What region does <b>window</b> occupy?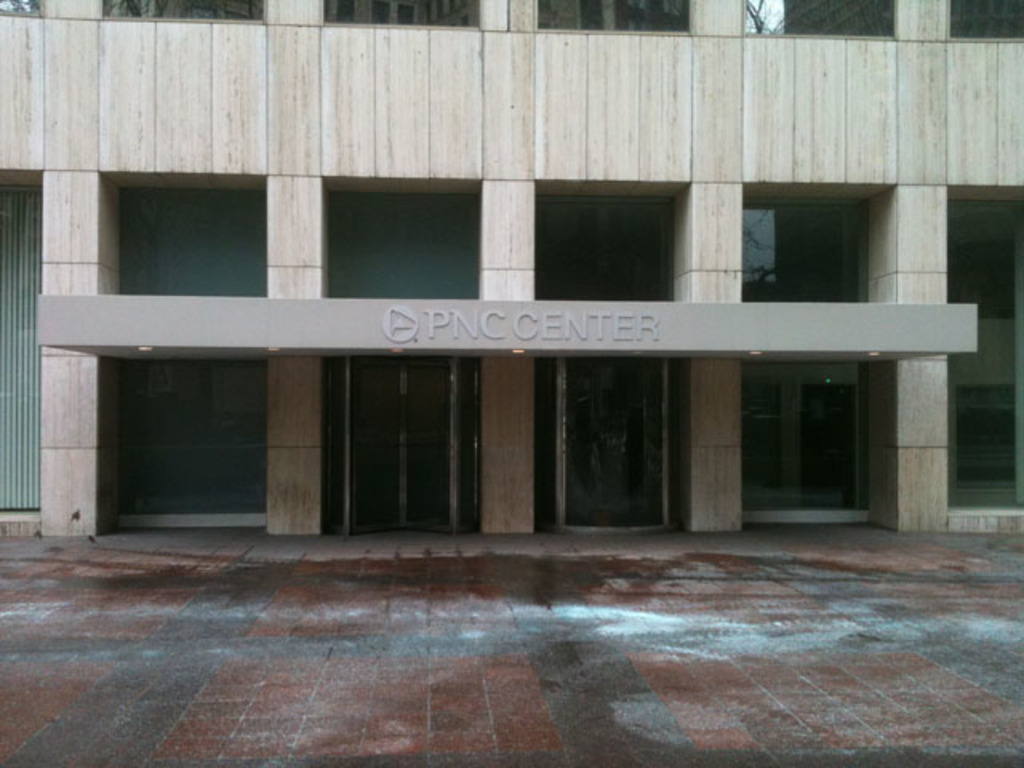
[x1=738, y1=198, x2=867, y2=306].
